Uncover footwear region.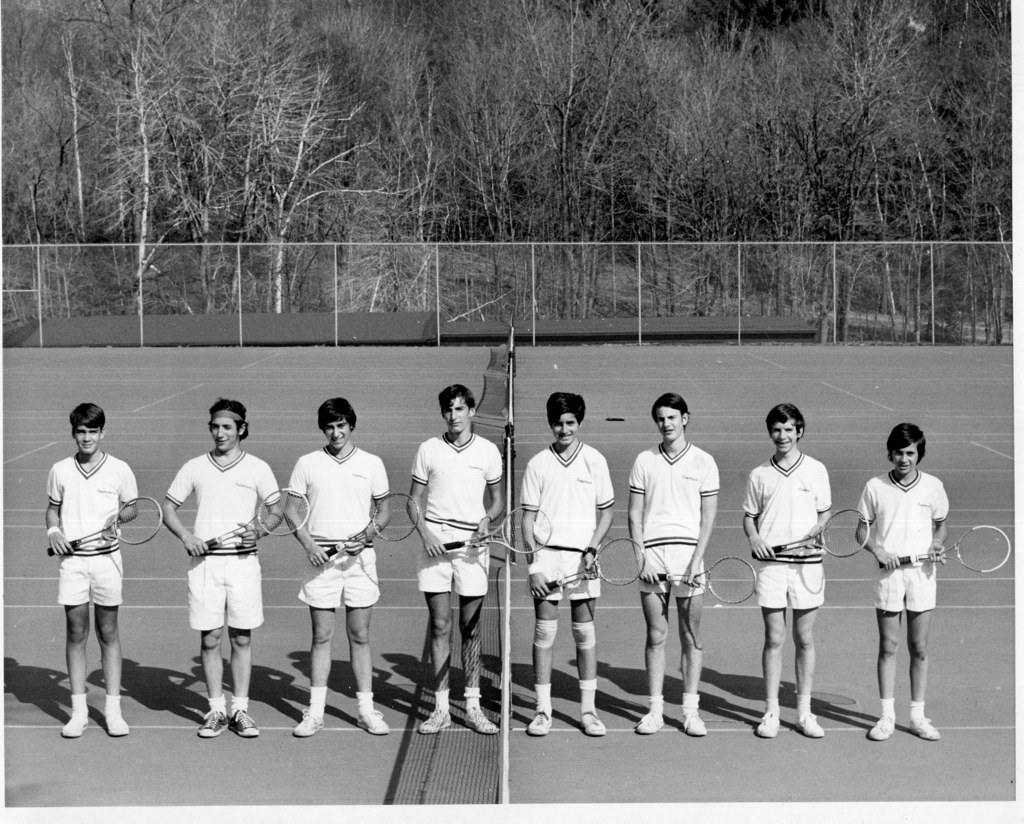
Uncovered: box=[360, 699, 405, 737].
